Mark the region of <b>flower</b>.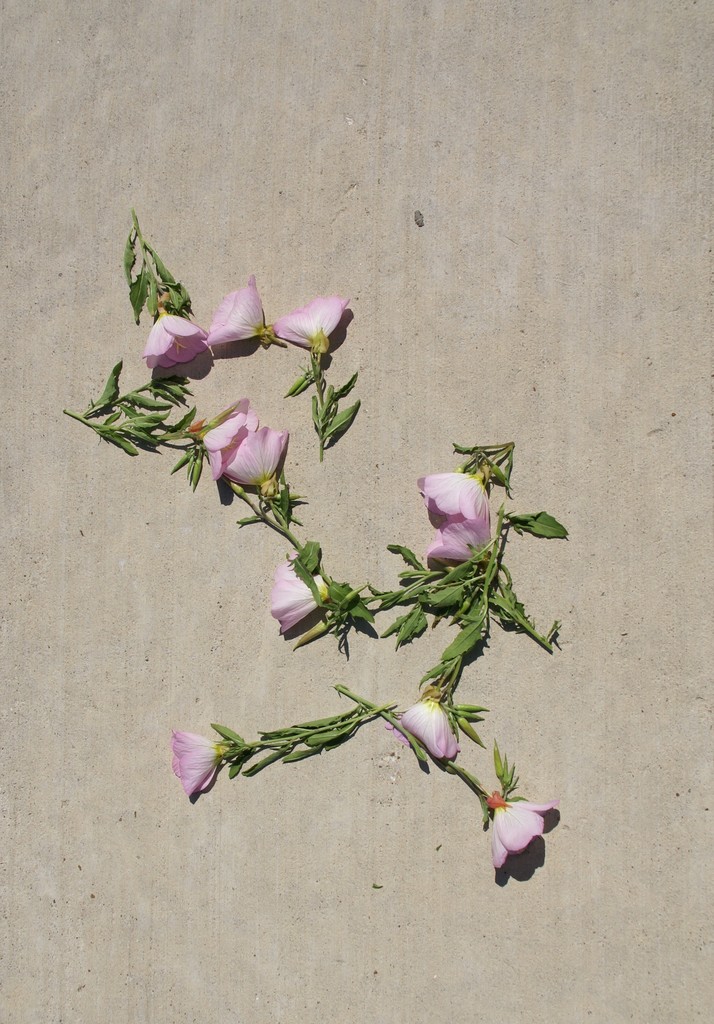
Region: pyautogui.locateOnScreen(266, 292, 353, 358).
